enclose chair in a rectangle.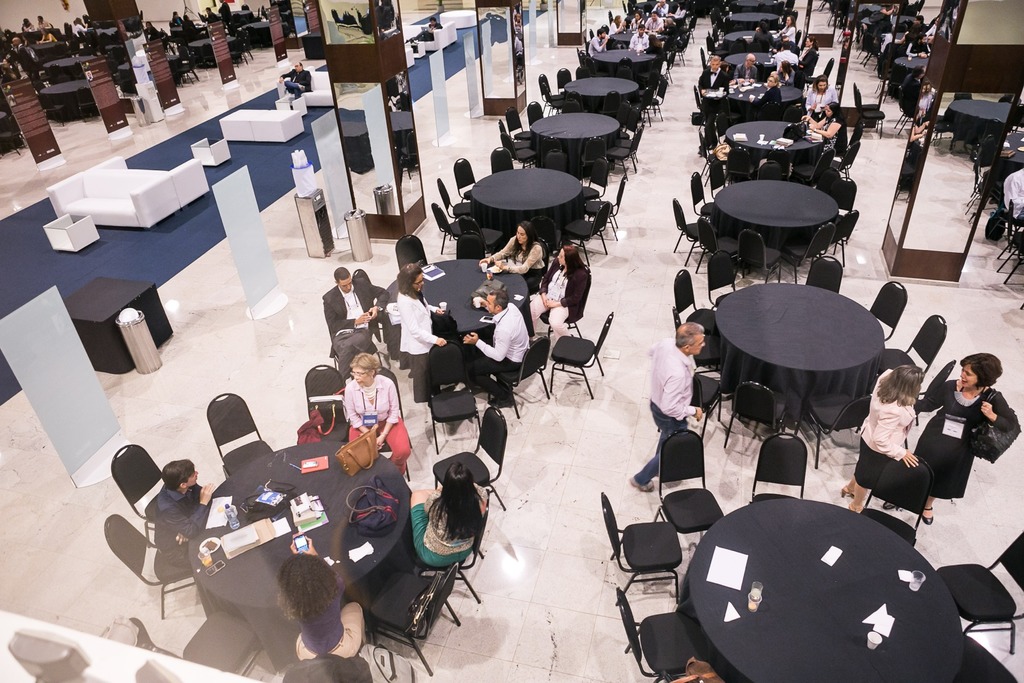
602 493 682 609.
